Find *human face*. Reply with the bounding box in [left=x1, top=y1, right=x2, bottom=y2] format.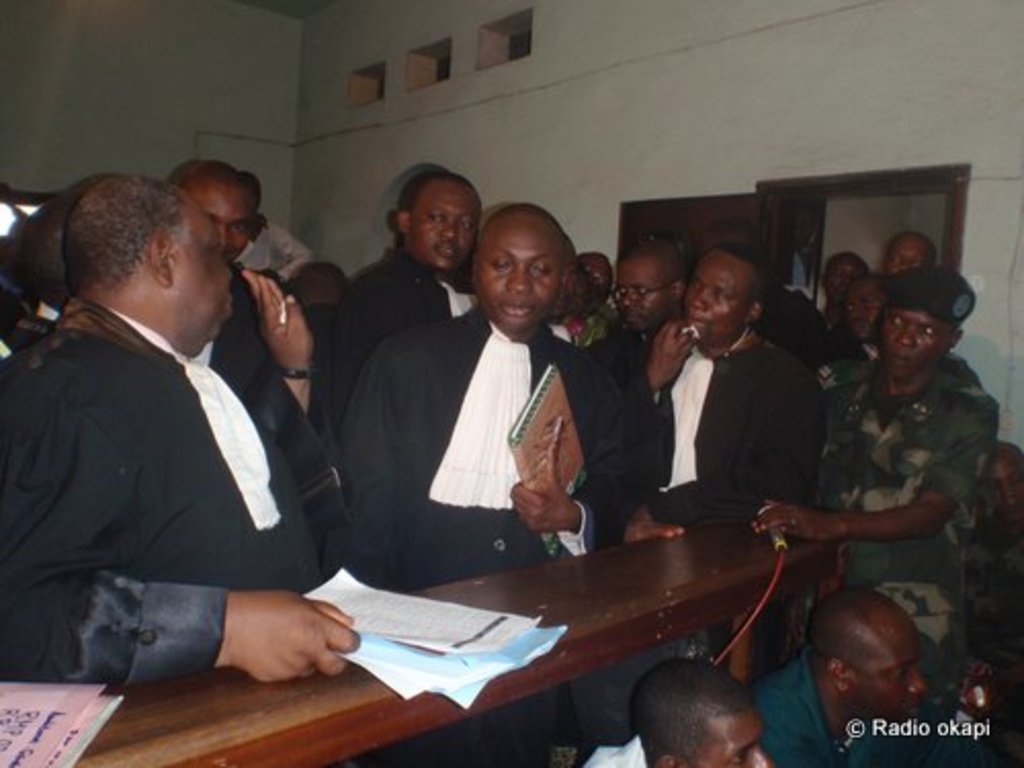
[left=614, top=258, right=662, bottom=332].
